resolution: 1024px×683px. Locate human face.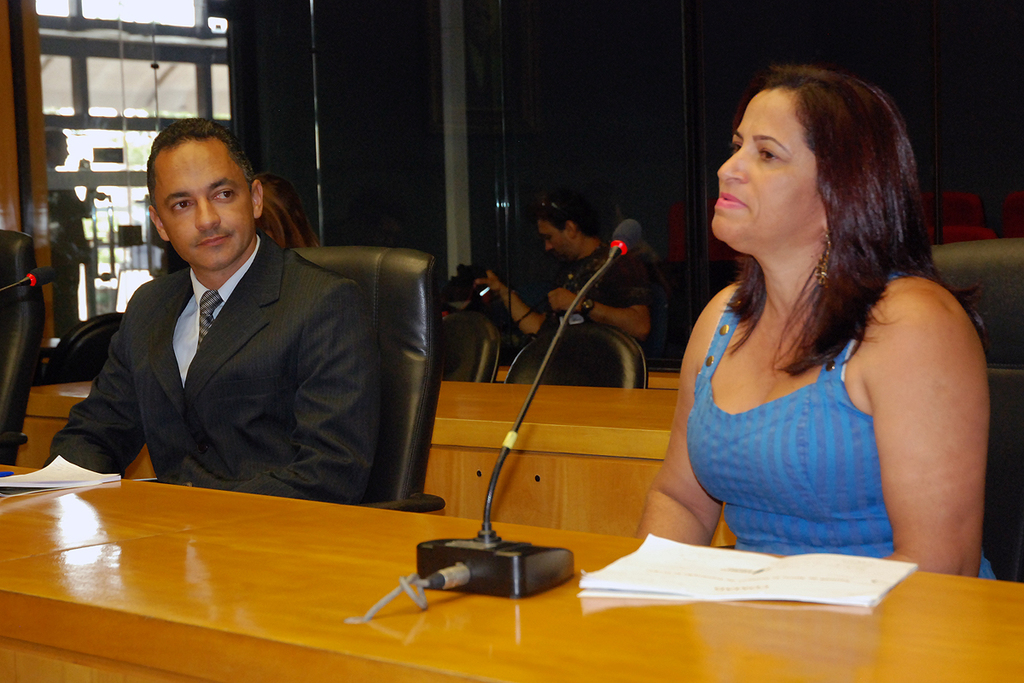
[154,140,255,275].
